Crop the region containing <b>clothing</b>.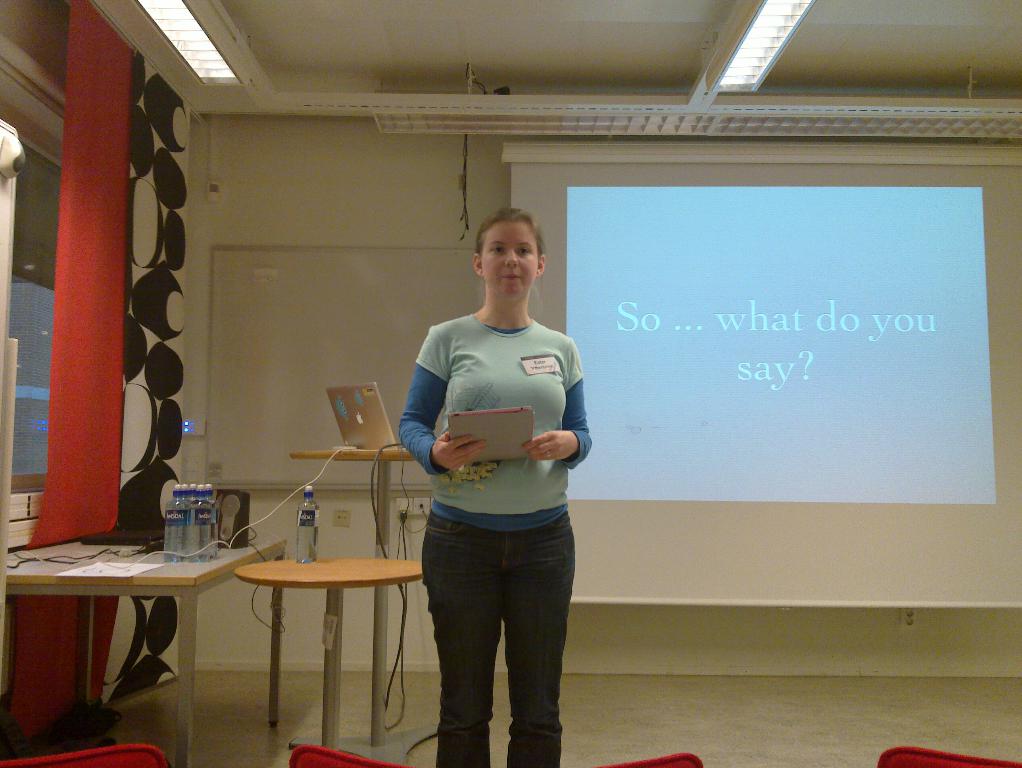
Crop region: box(393, 315, 592, 767).
